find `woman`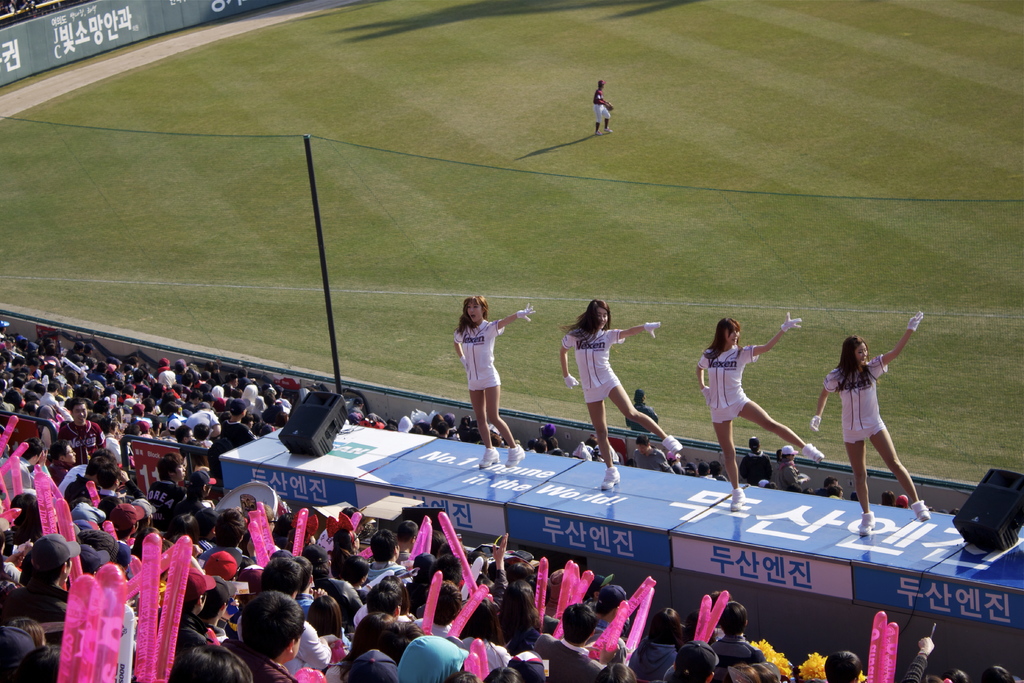
{"x1": 560, "y1": 298, "x2": 661, "y2": 491}
